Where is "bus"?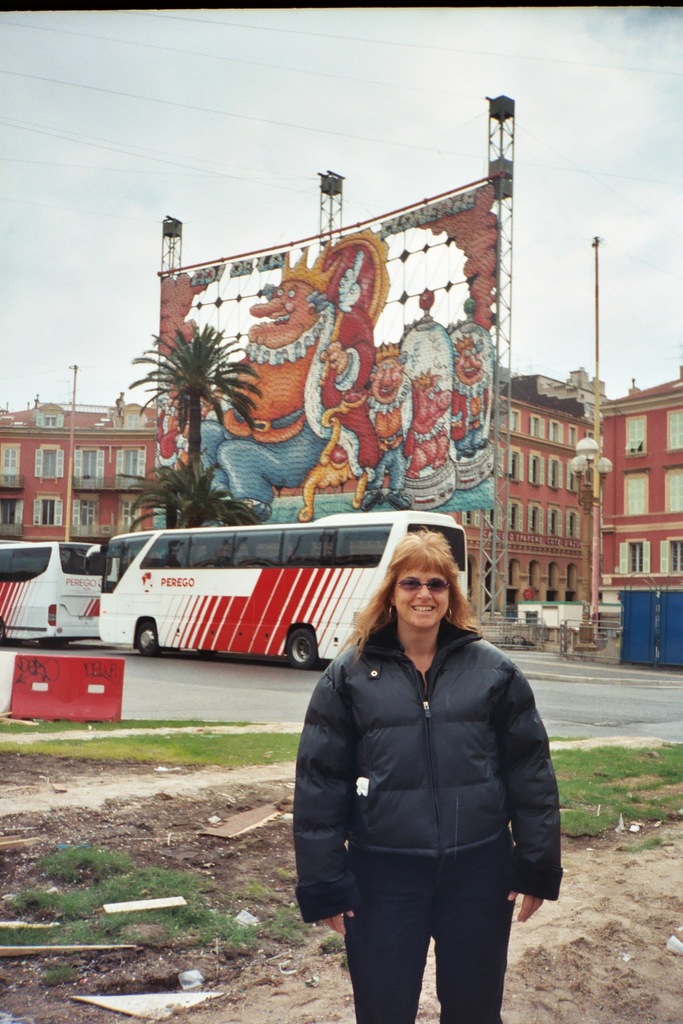
bbox(78, 509, 476, 665).
